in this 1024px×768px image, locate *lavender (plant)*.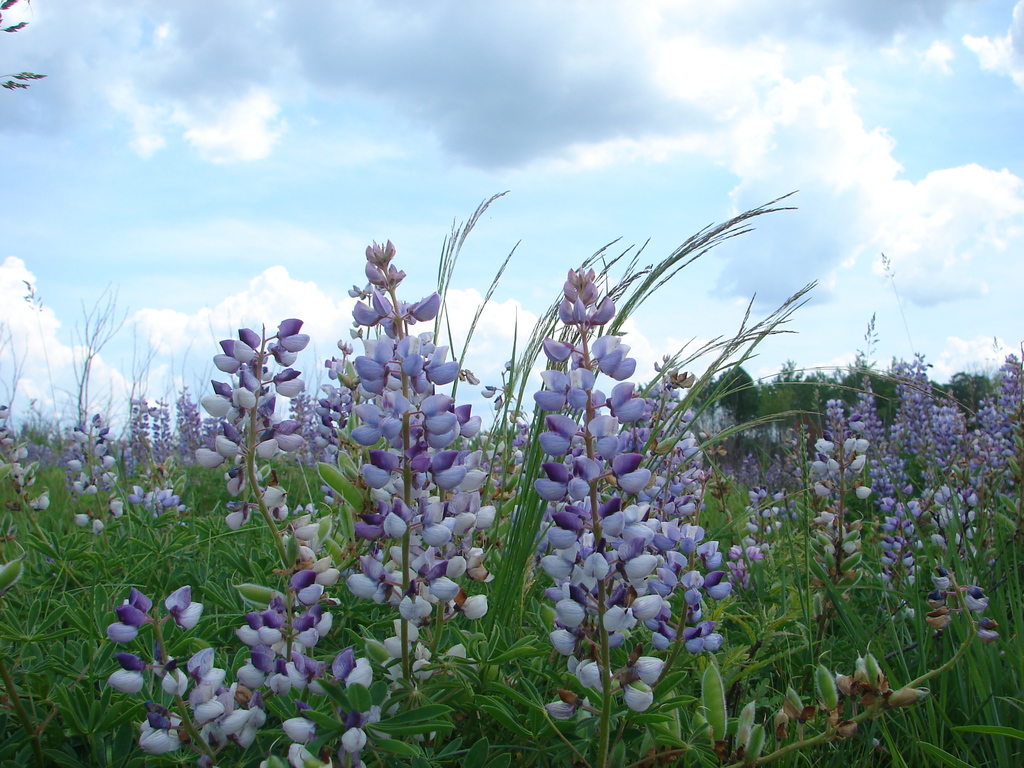
Bounding box: region(528, 257, 657, 732).
